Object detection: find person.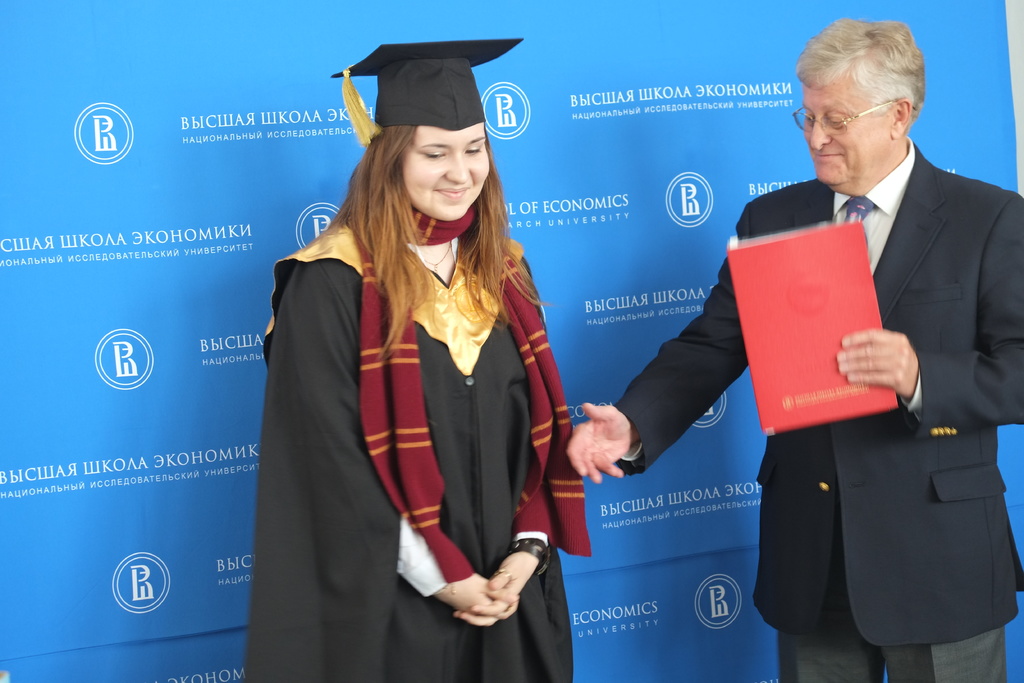
[569, 17, 1023, 682].
